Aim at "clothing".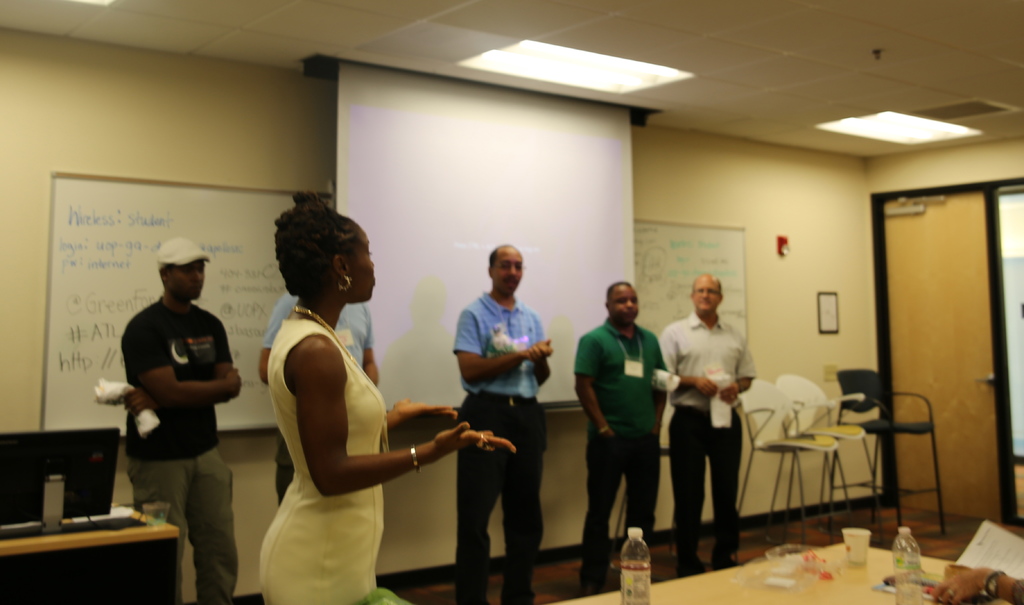
Aimed at locate(646, 304, 755, 586).
